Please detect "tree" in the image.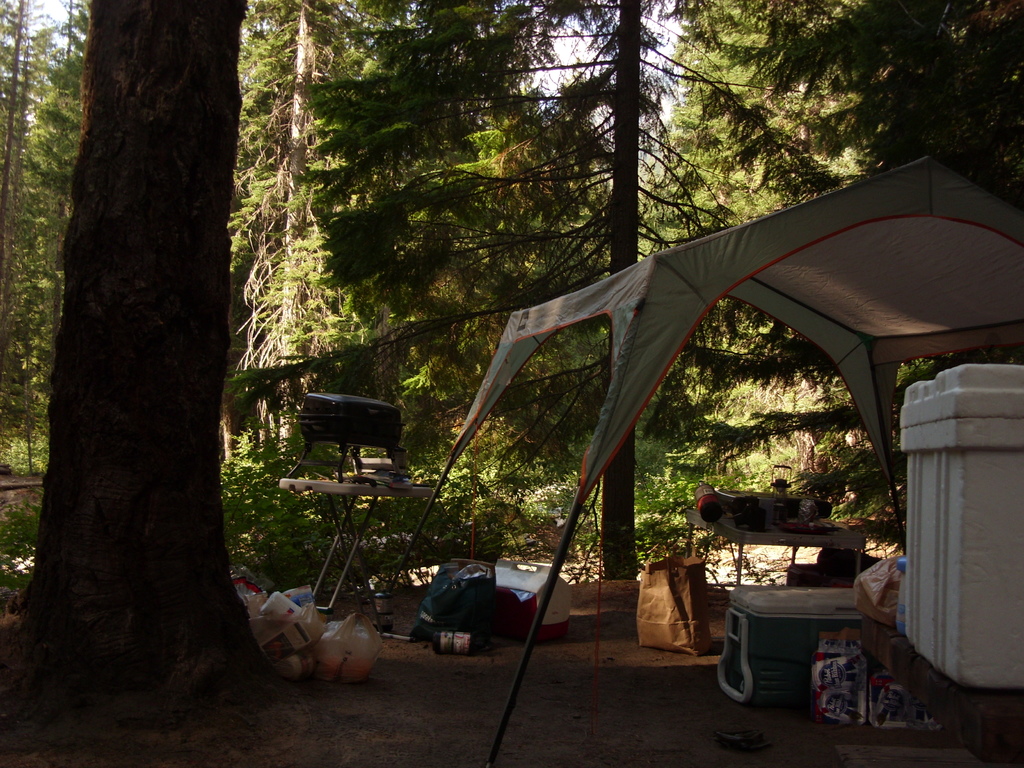
(left=390, top=0, right=800, bottom=583).
